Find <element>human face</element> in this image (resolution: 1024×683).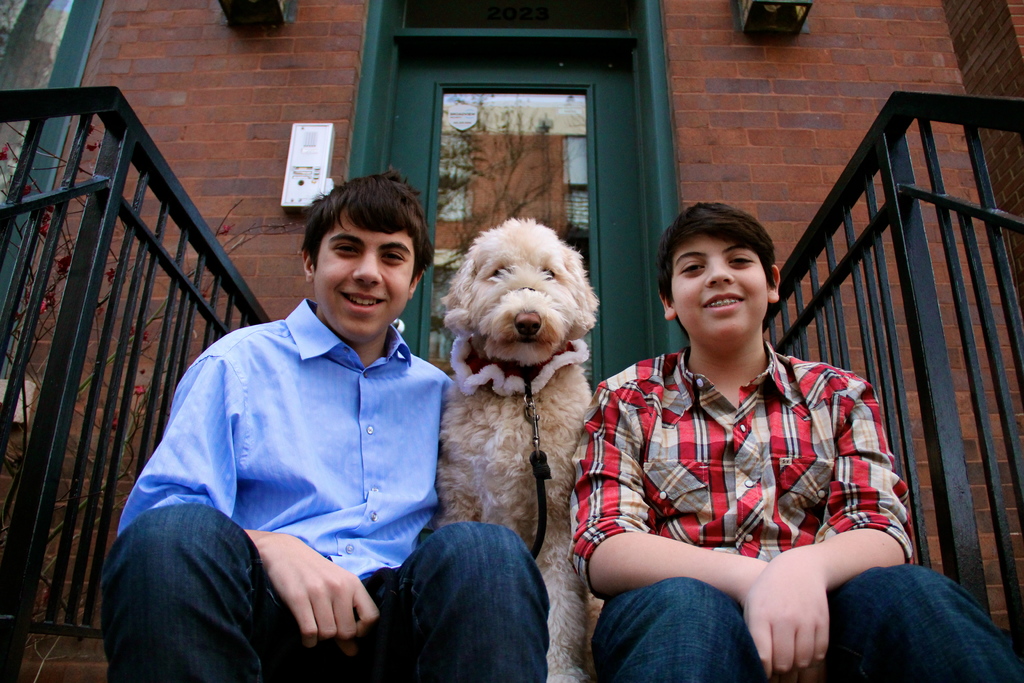
l=319, t=222, r=421, b=334.
